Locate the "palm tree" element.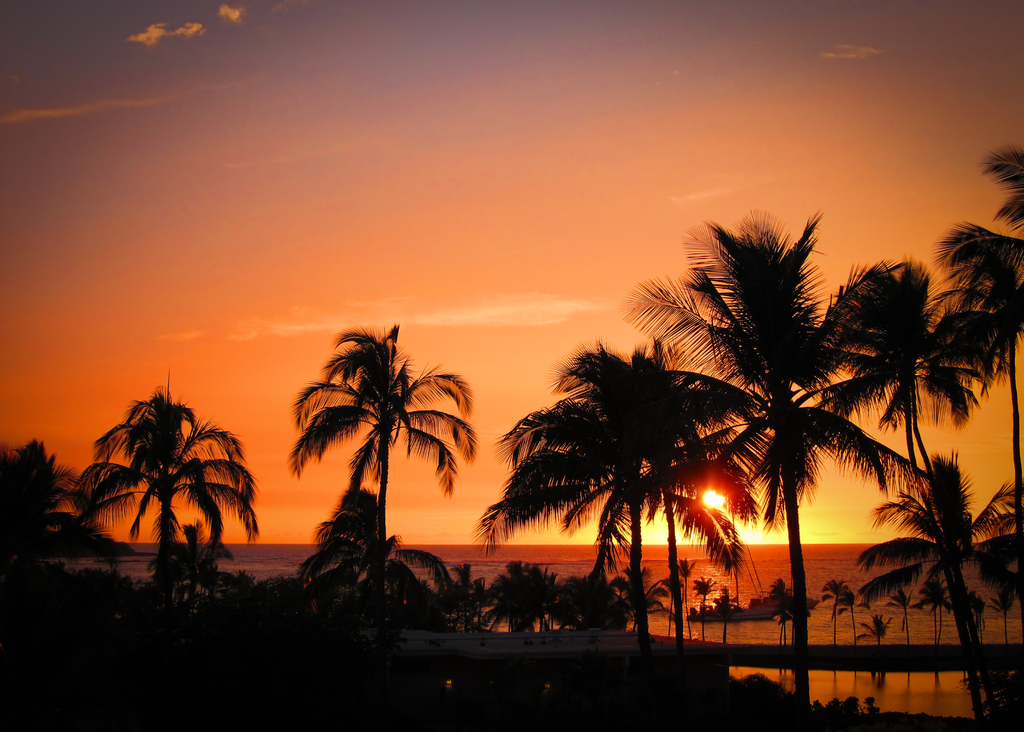
Element bbox: select_region(488, 560, 547, 644).
